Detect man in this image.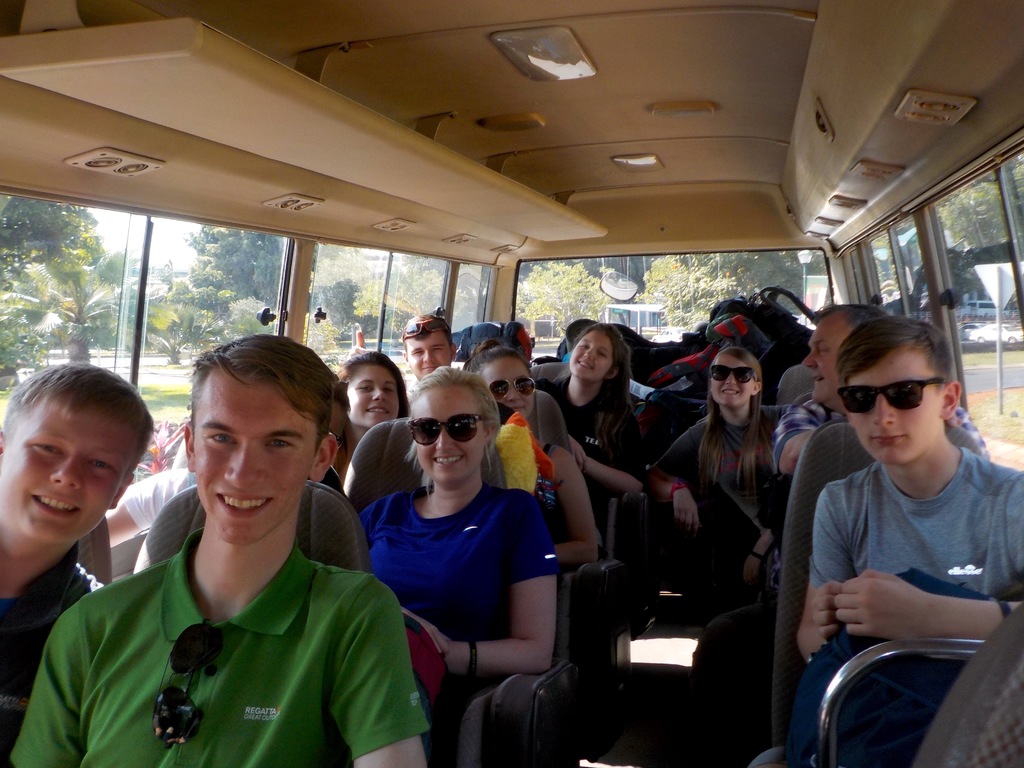
Detection: pyautogui.locateOnScreen(762, 321, 1023, 767).
